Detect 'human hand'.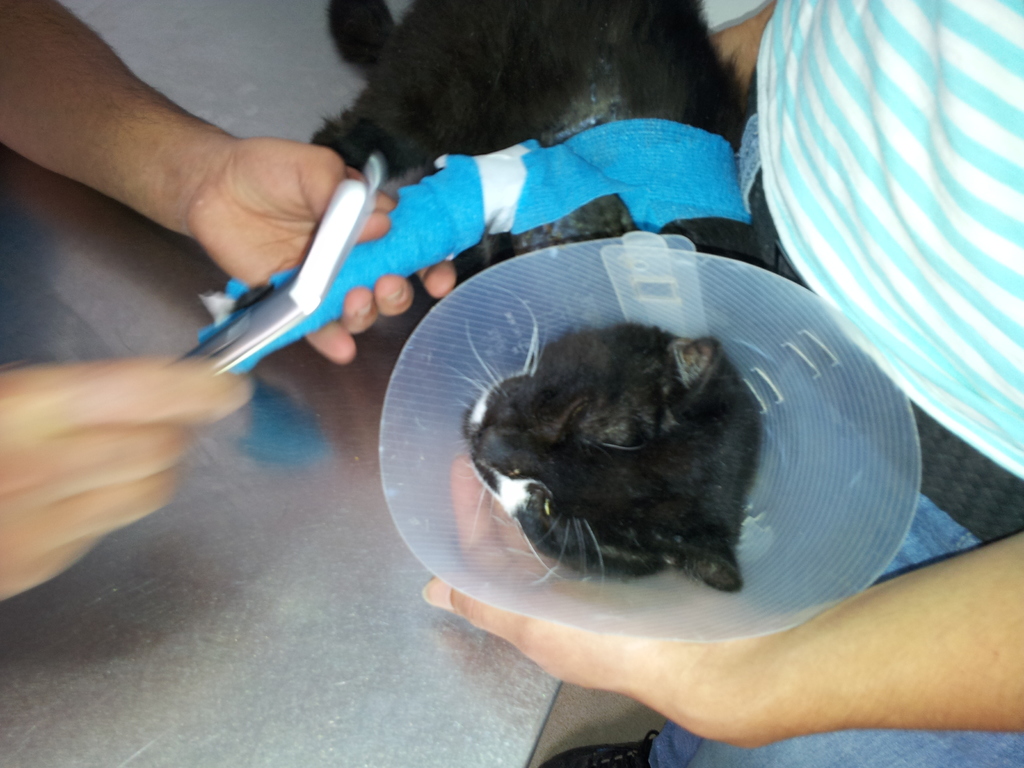
Detected at {"left": 16, "top": 317, "right": 251, "bottom": 553}.
